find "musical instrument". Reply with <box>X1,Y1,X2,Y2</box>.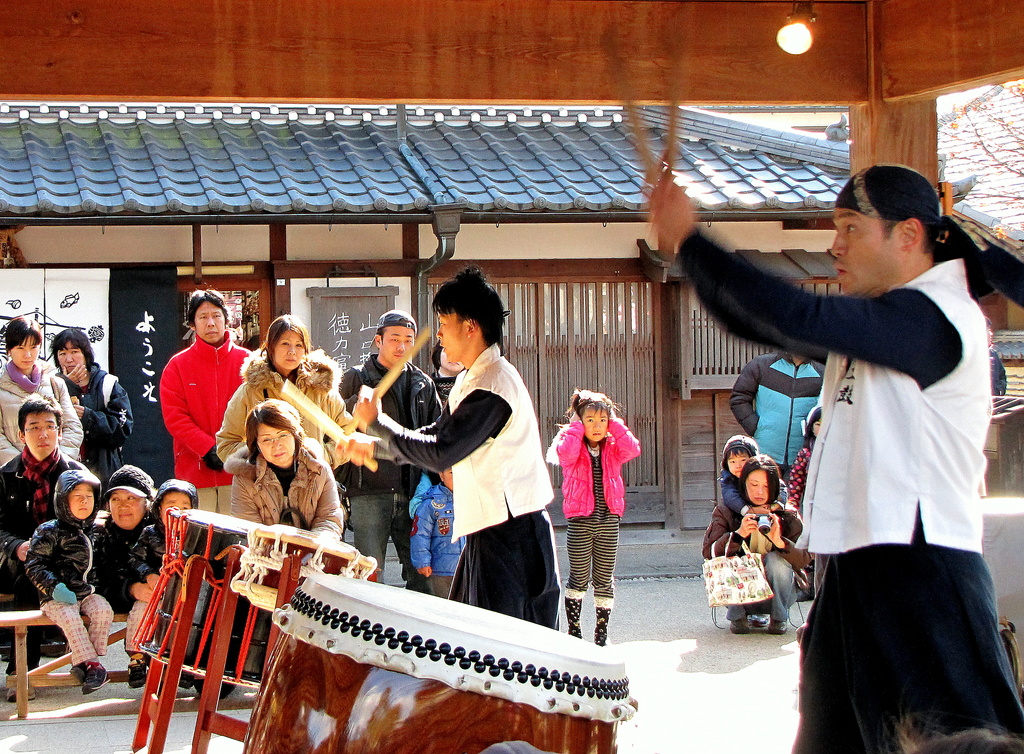
<box>249,568,637,748</box>.
